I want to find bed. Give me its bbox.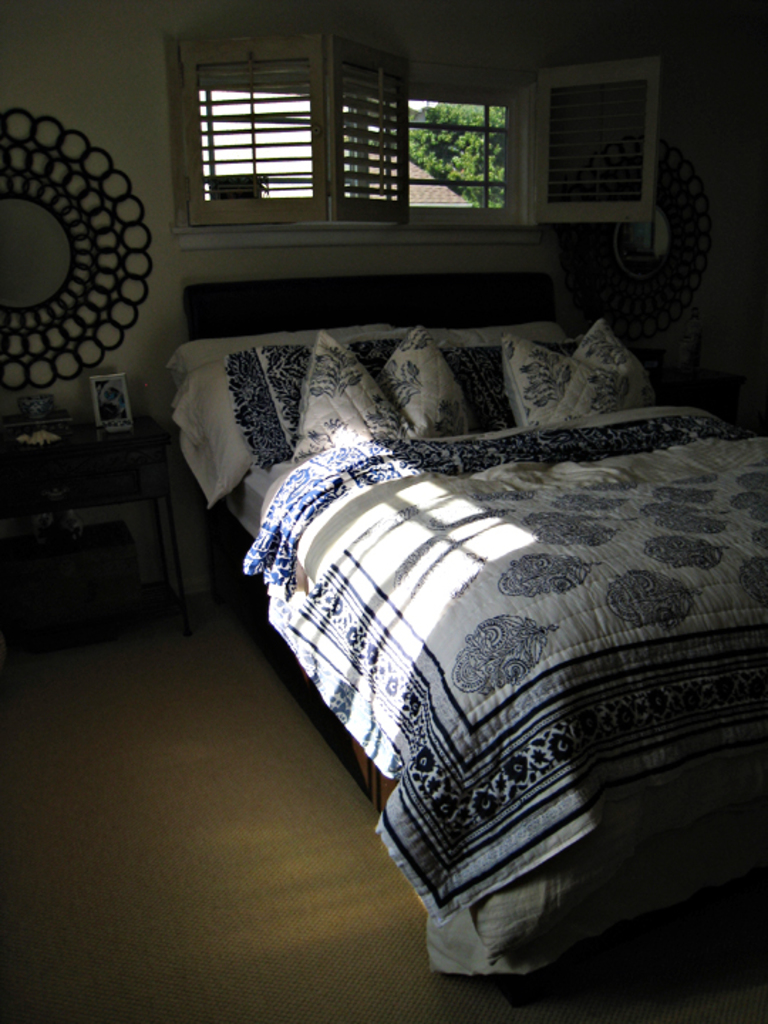
rect(222, 188, 761, 1004).
